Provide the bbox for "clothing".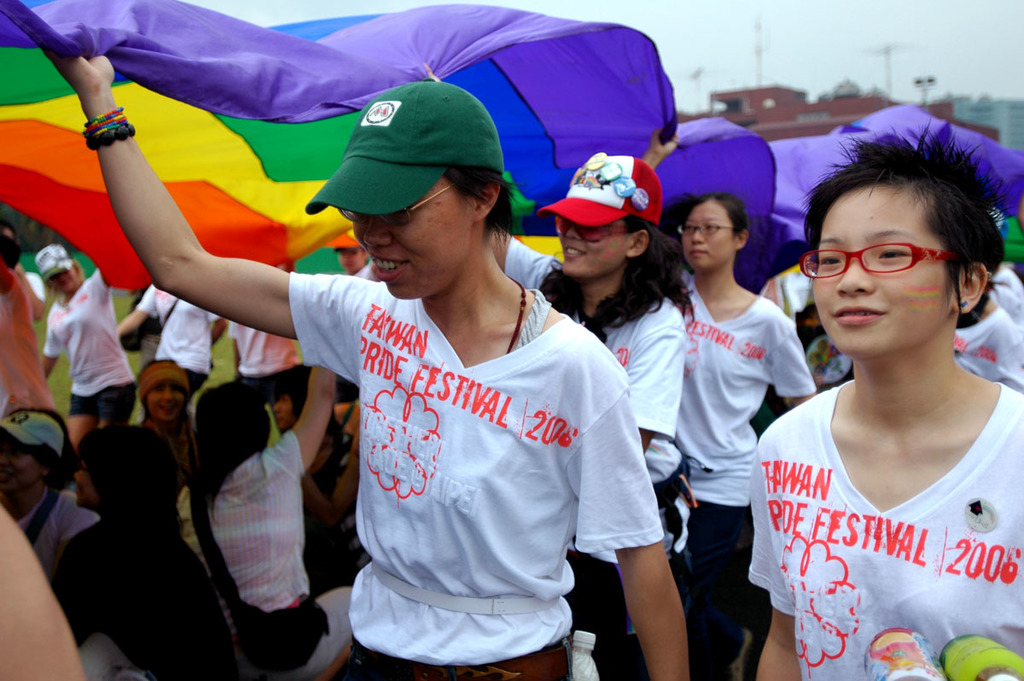
x1=986 y1=266 x2=1023 y2=319.
